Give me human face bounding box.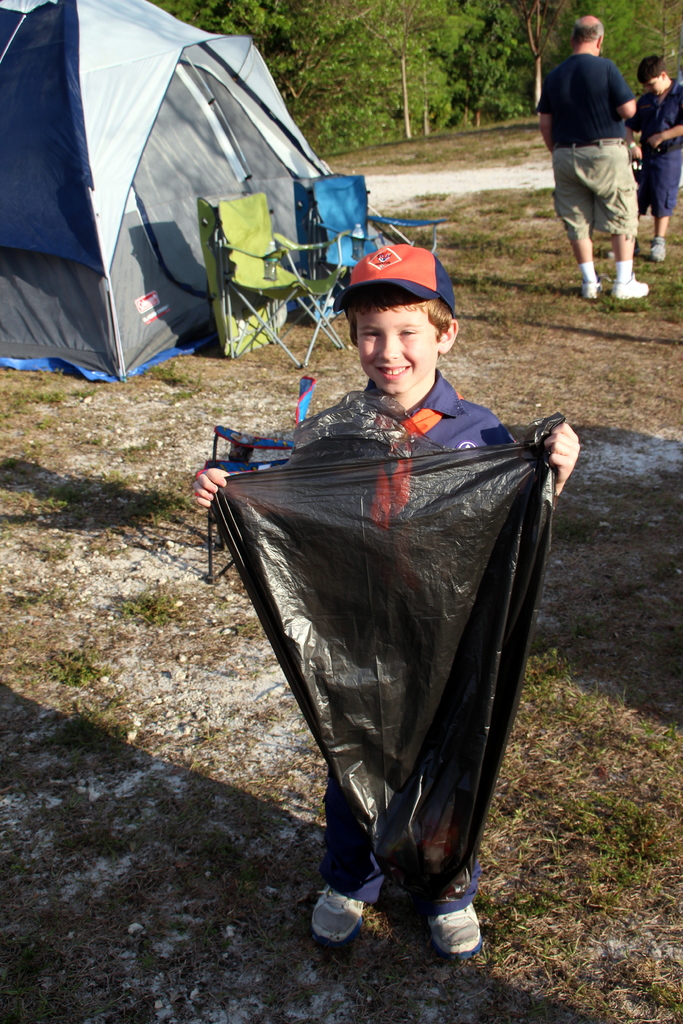
640,79,661,96.
